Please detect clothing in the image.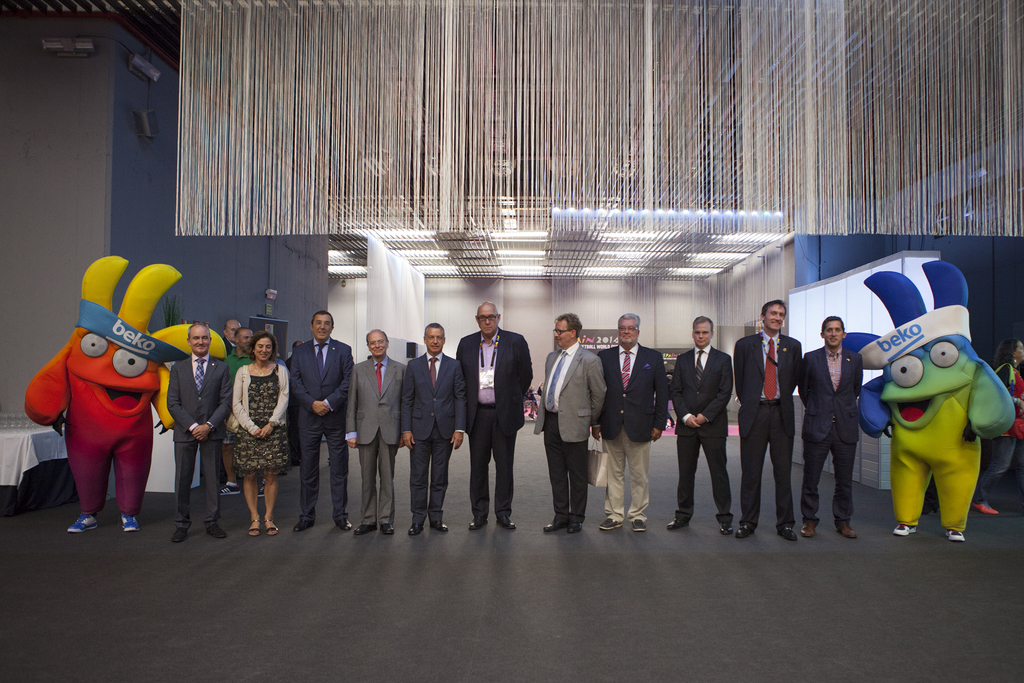
(796, 336, 863, 532).
